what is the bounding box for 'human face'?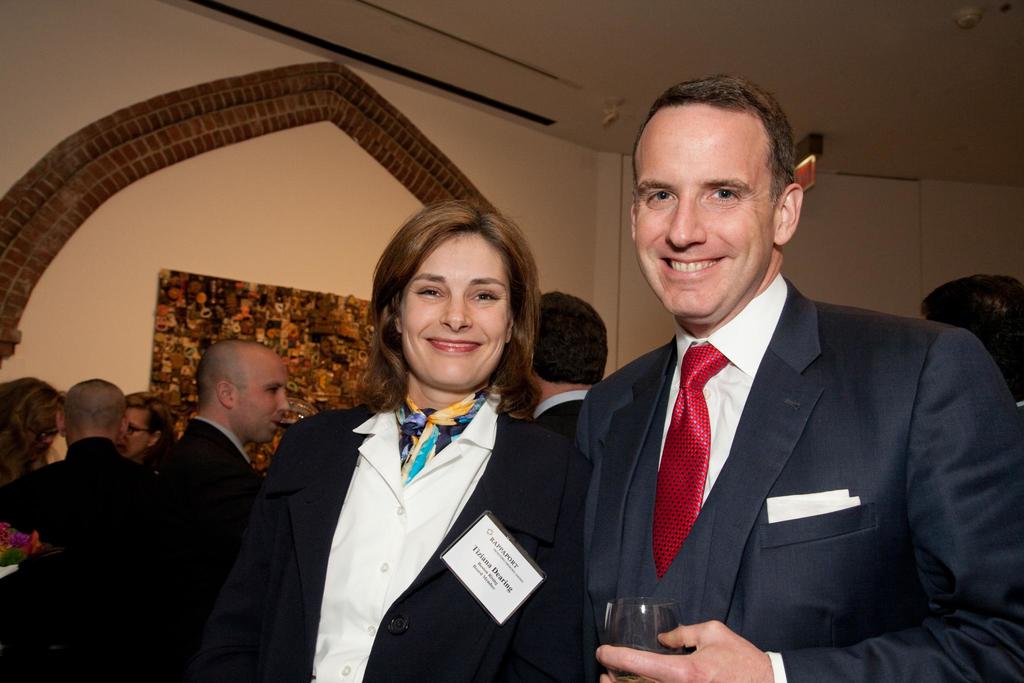
x1=125, y1=406, x2=156, y2=459.
